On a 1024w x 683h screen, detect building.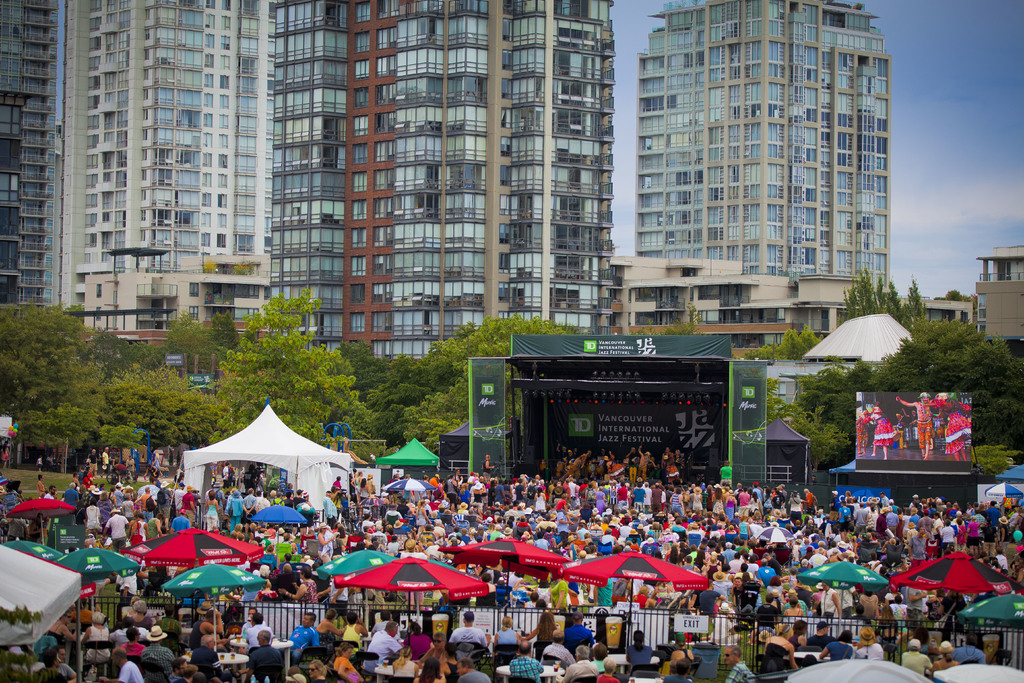
{"left": 630, "top": 0, "right": 889, "bottom": 300}.
